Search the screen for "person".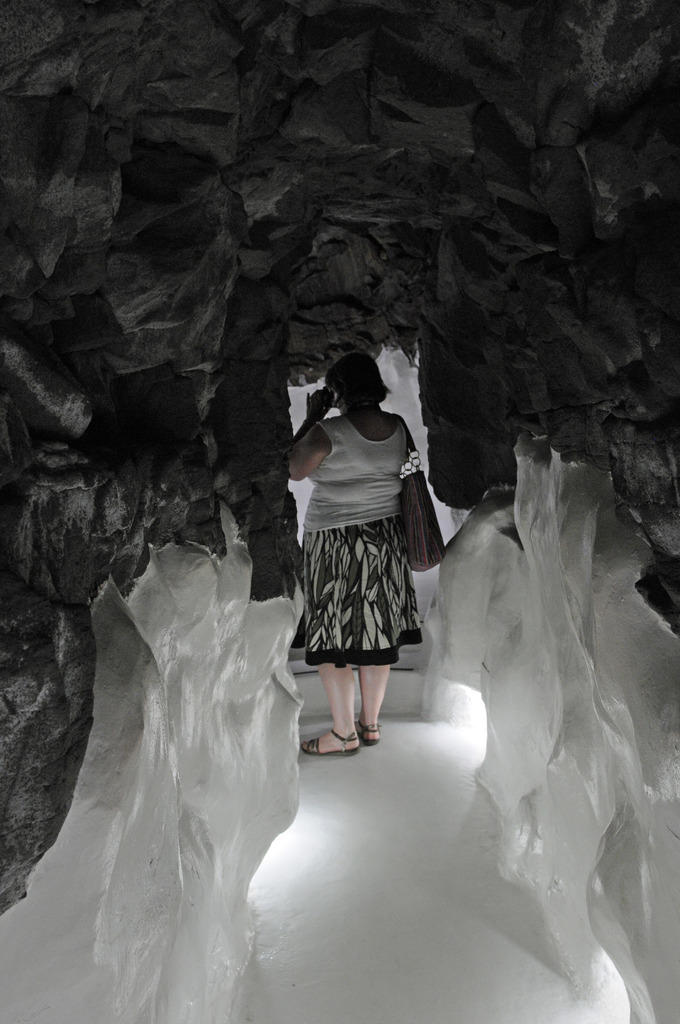
Found at box(282, 344, 416, 755).
